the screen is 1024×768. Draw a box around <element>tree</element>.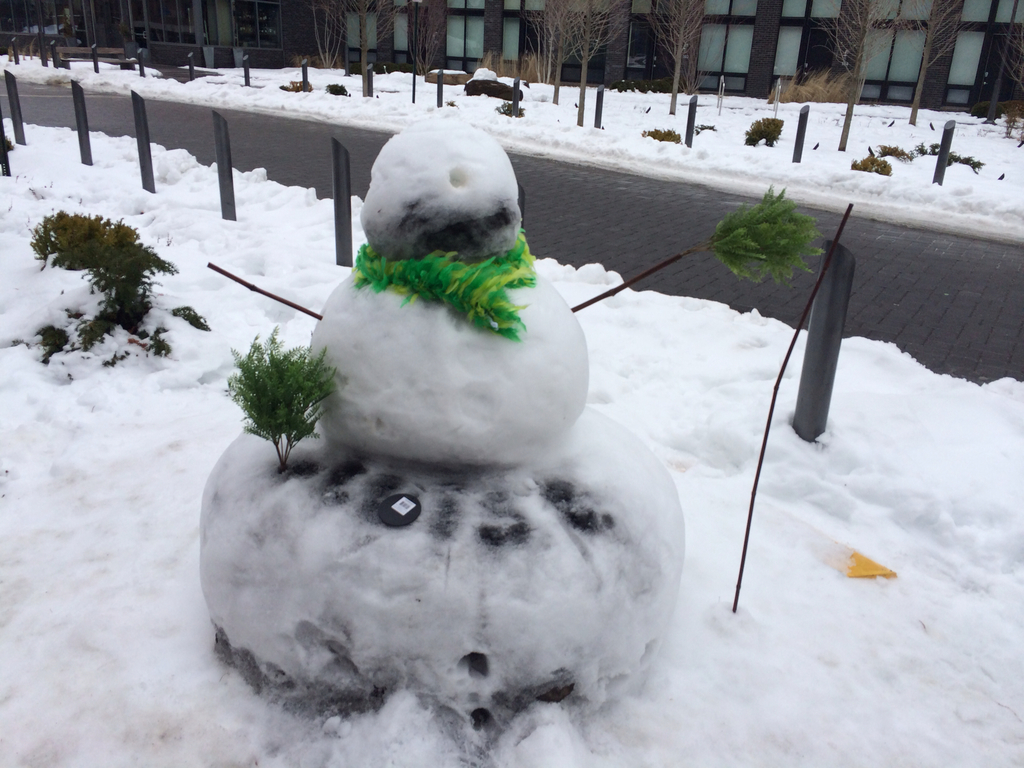
bbox=[545, 3, 627, 124].
